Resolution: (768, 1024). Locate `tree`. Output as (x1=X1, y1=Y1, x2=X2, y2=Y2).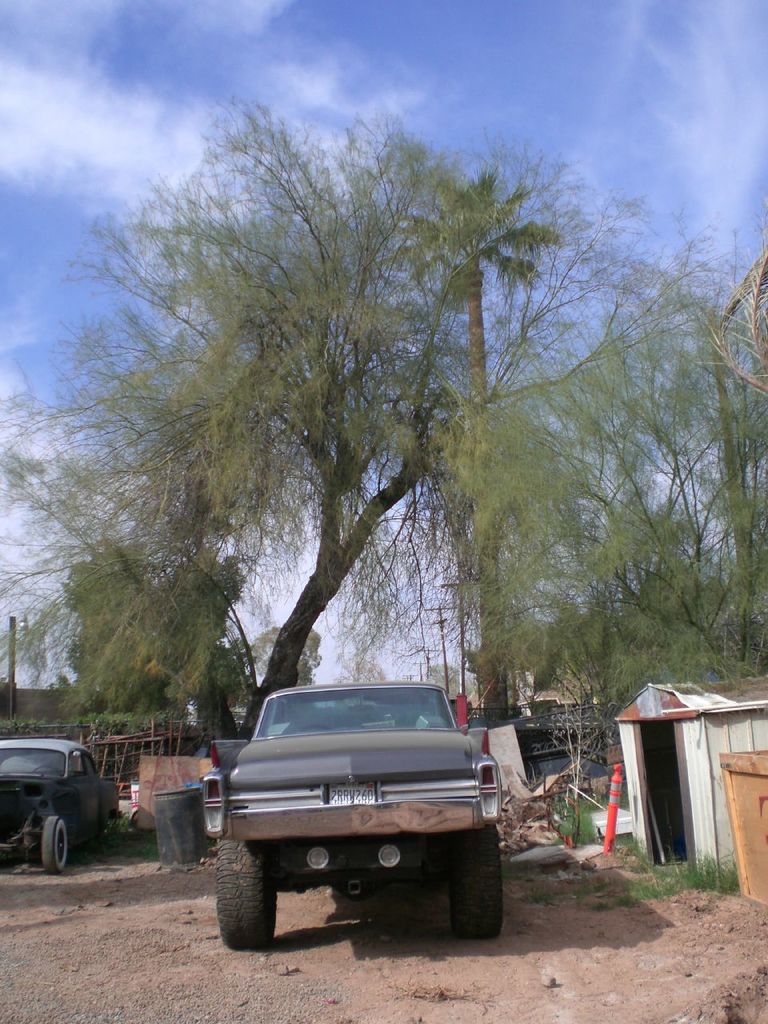
(x1=426, y1=194, x2=767, y2=737).
